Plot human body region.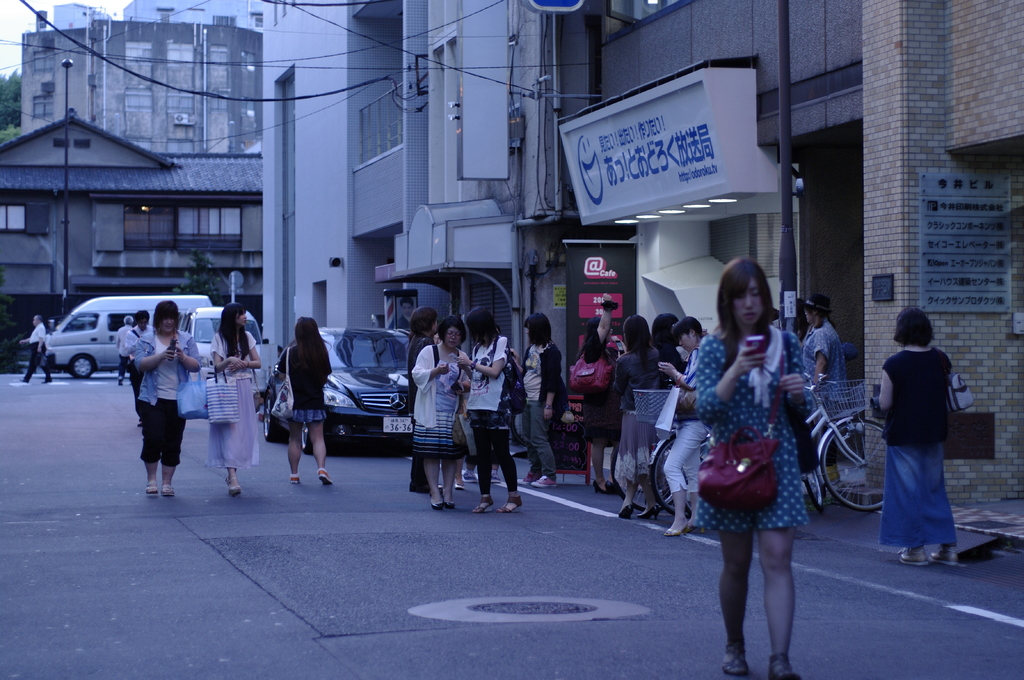
Plotted at rect(646, 312, 687, 380).
